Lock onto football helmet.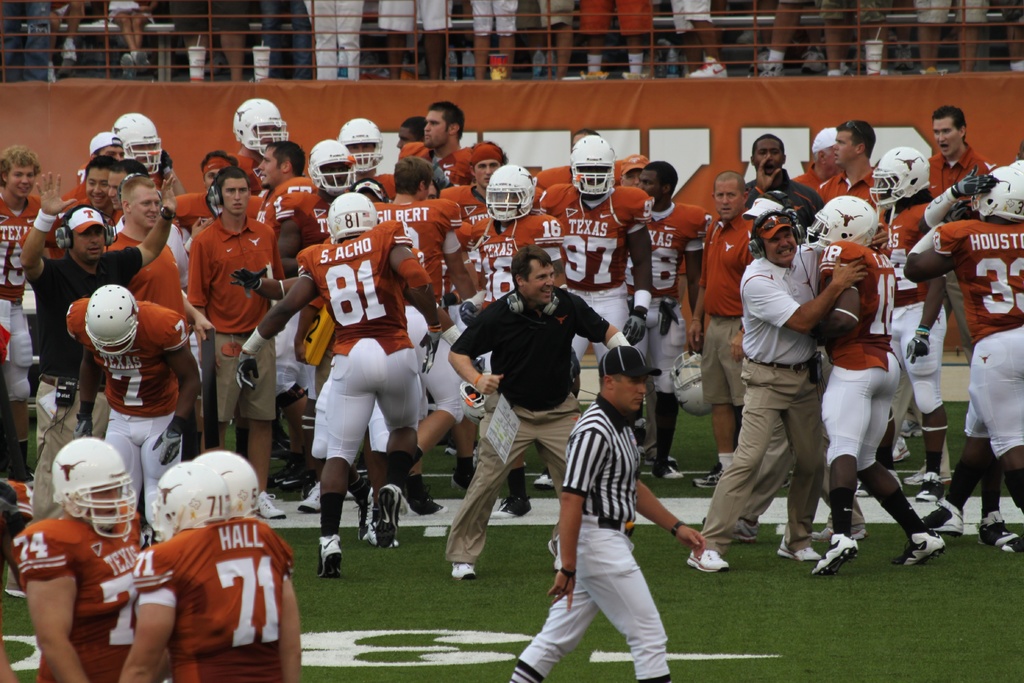
Locked: box(311, 138, 353, 197).
